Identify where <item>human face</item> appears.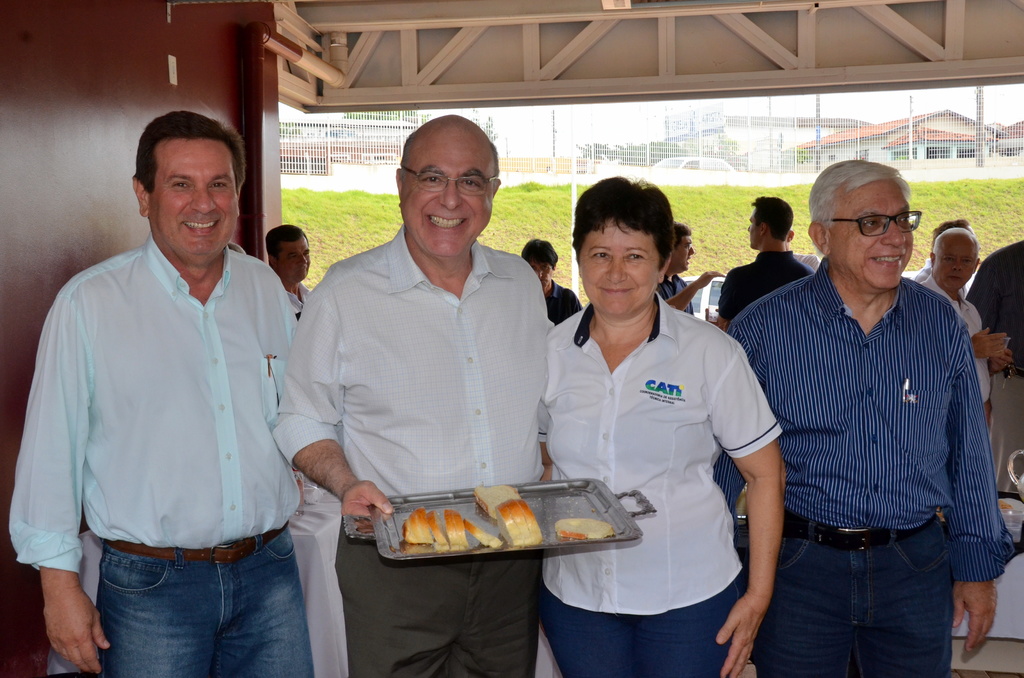
Appears at [left=829, top=181, right=915, bottom=289].
